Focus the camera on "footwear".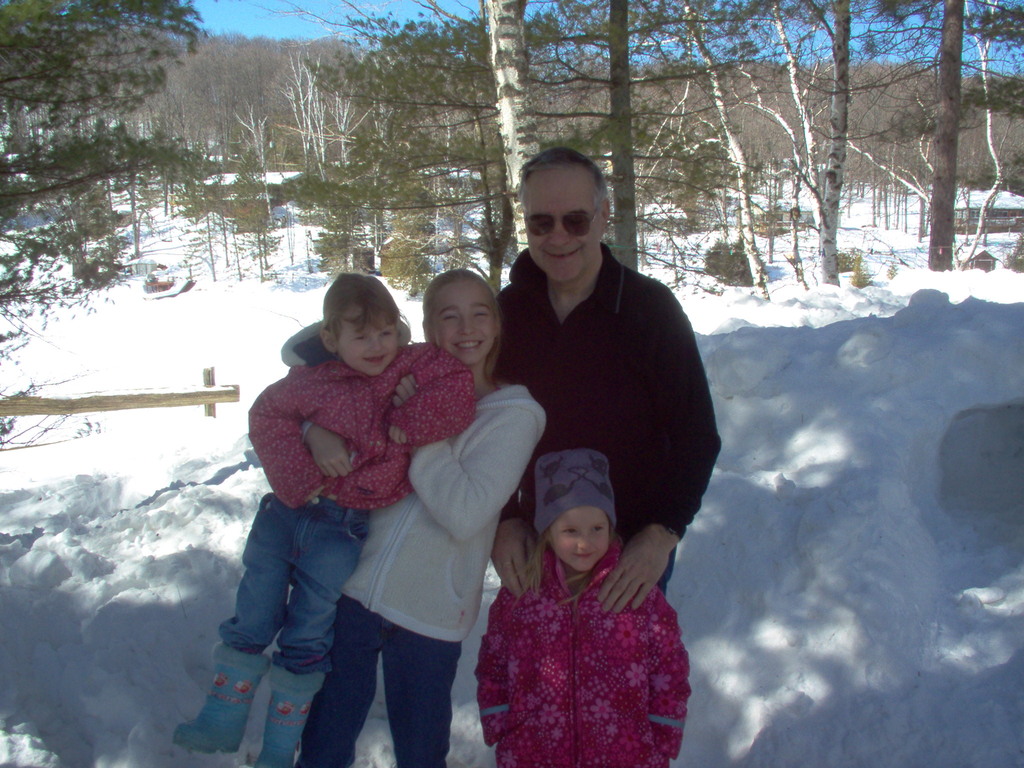
Focus region: (170,637,271,756).
